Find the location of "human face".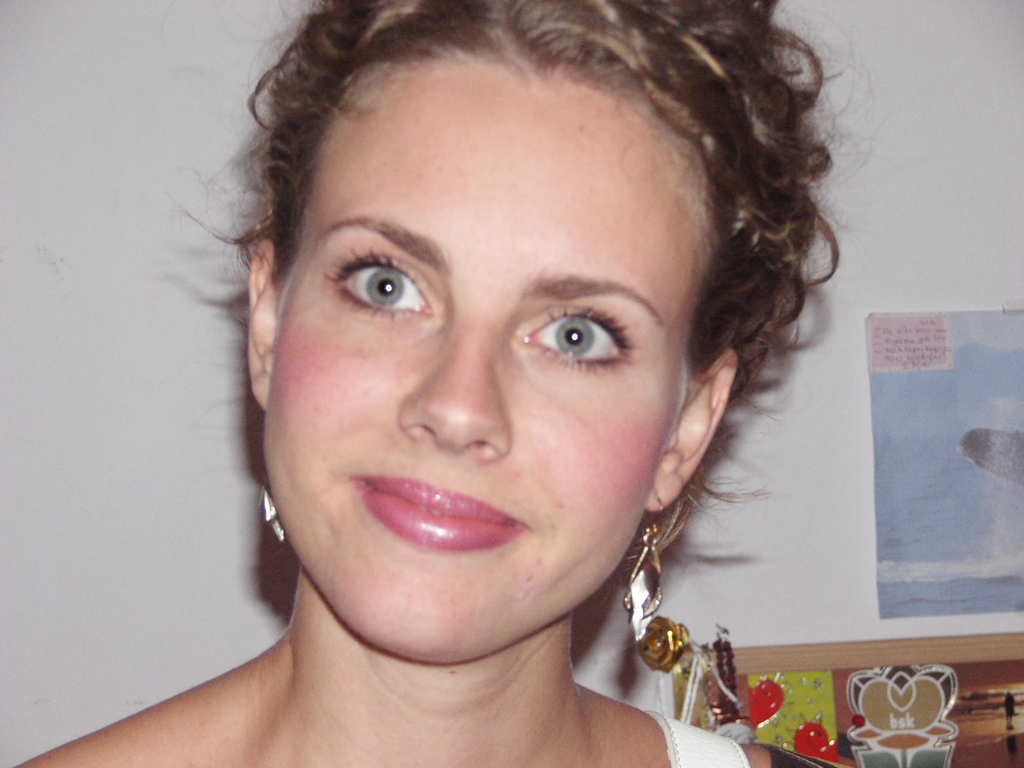
Location: [262, 63, 709, 662].
